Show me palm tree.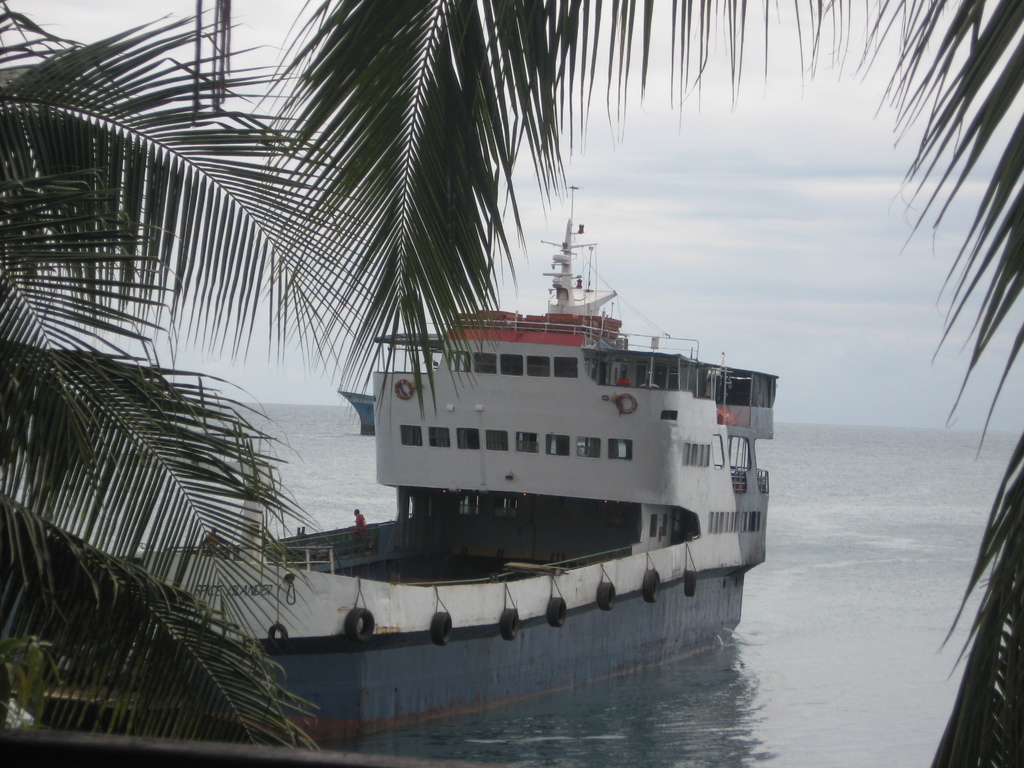
palm tree is here: region(0, 0, 1023, 767).
